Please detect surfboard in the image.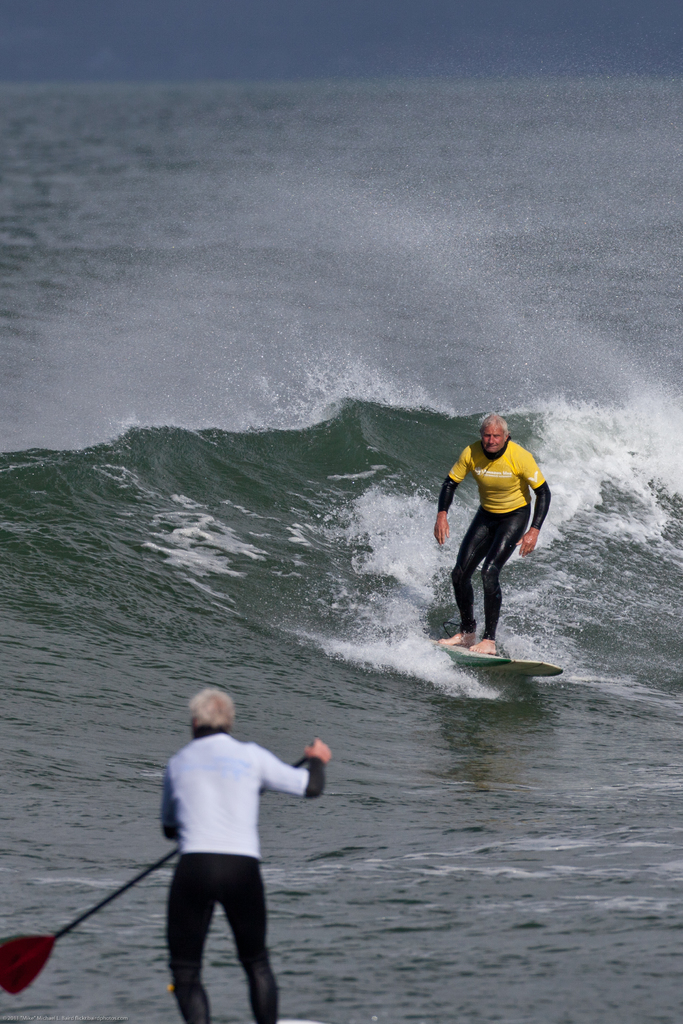
440/648/563/674.
